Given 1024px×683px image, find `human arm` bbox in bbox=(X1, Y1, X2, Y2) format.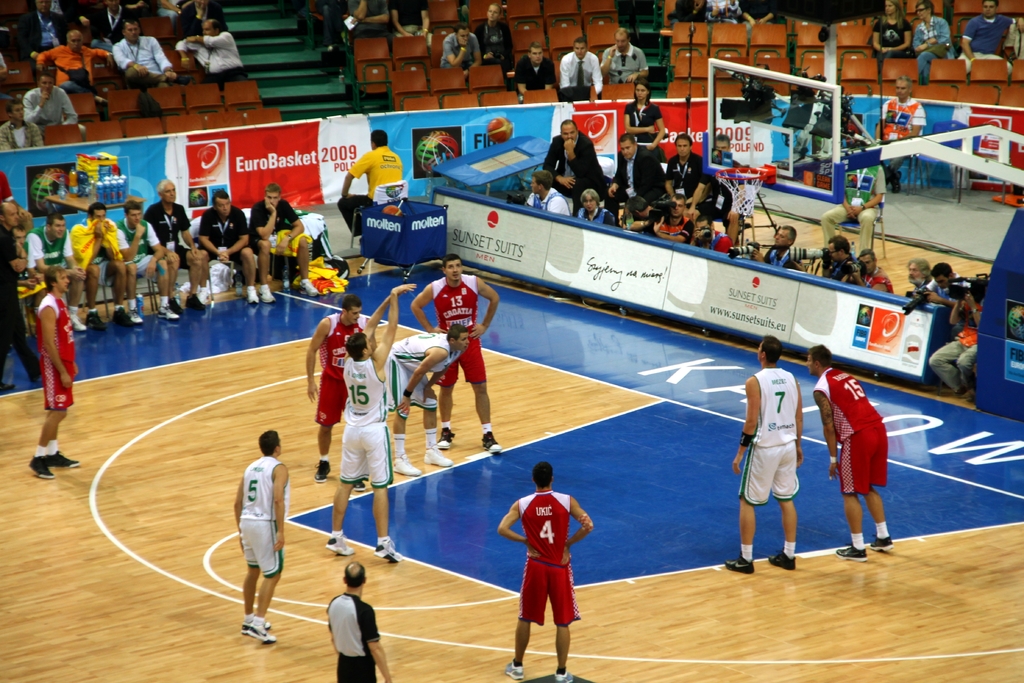
bbox=(25, 91, 50, 123).
